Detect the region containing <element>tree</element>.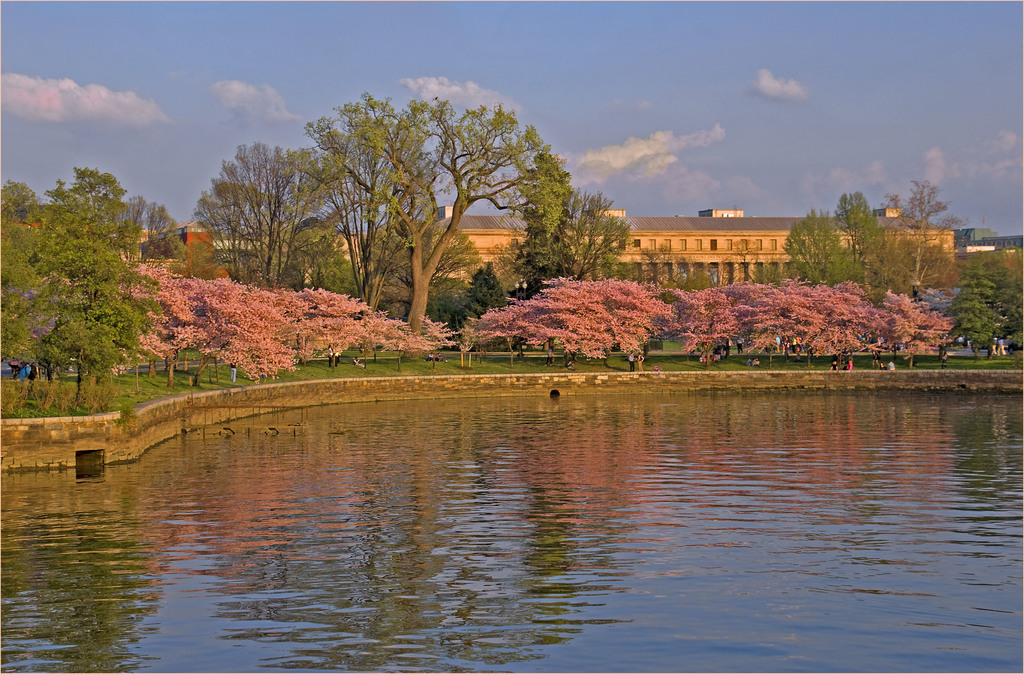
box(195, 140, 331, 291).
